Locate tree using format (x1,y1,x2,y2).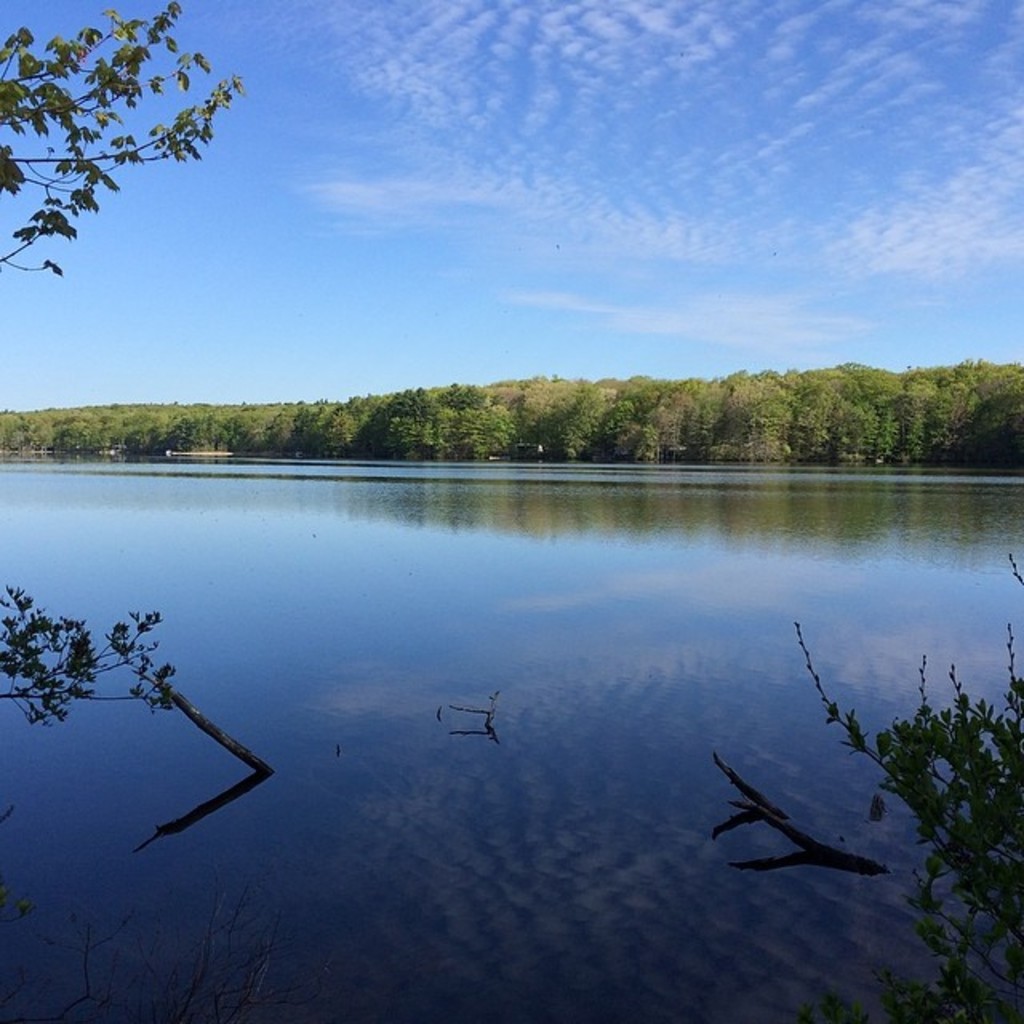
(112,422,138,438).
